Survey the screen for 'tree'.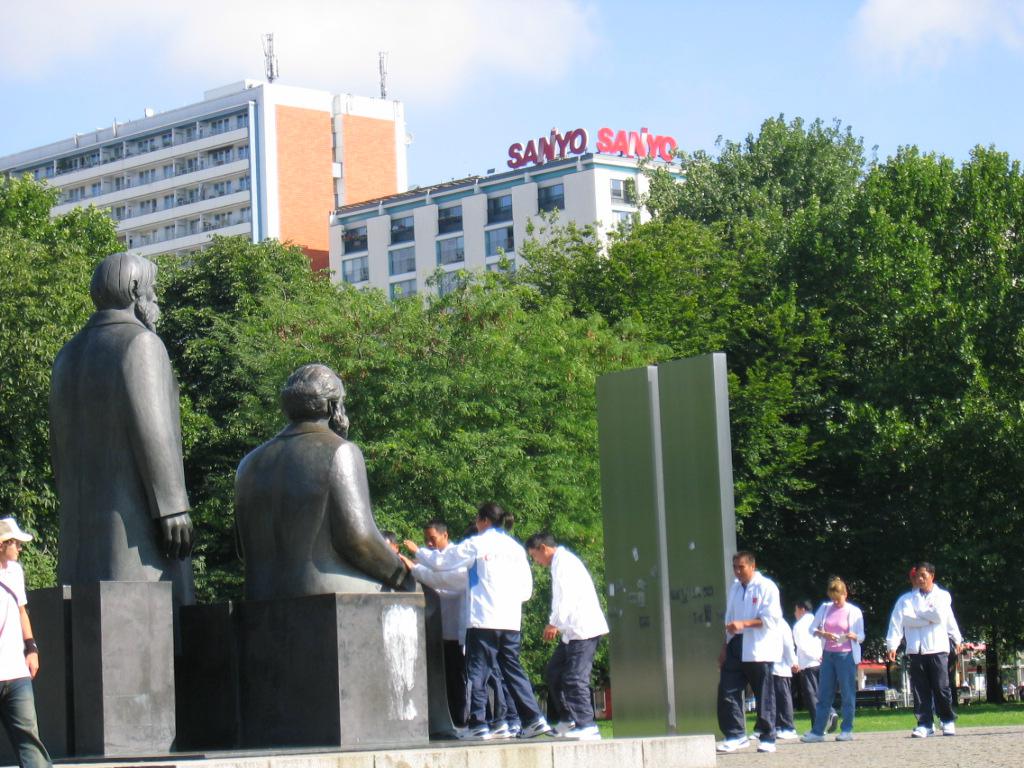
Survey found: left=869, top=375, right=1023, bottom=637.
